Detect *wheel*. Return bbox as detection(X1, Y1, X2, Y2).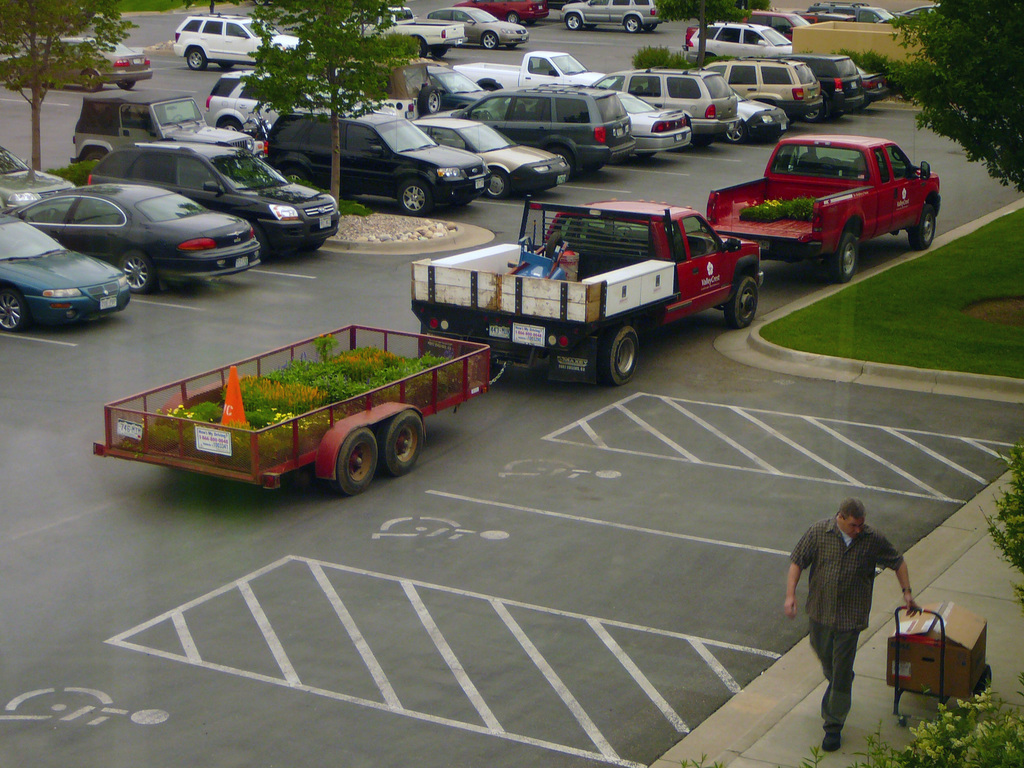
detection(478, 32, 497, 52).
